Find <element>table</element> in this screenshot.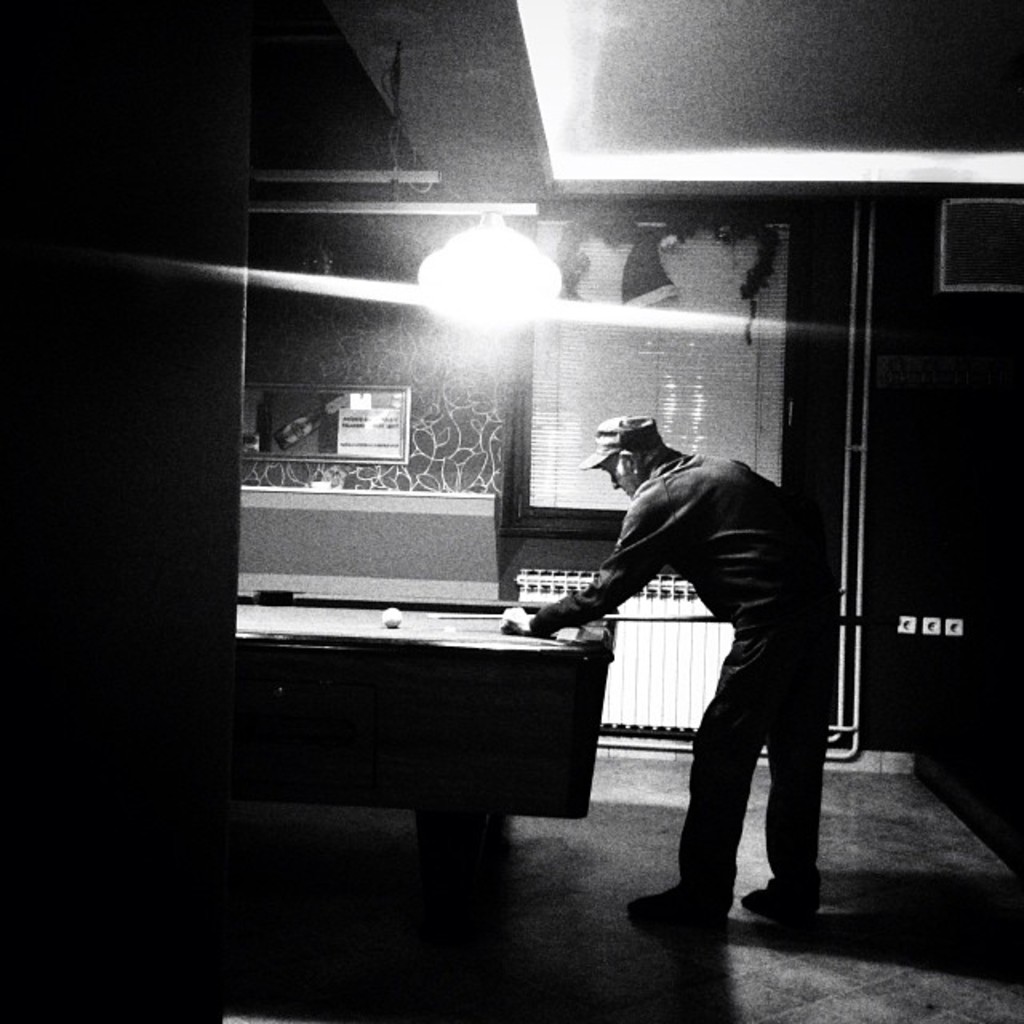
The bounding box for <element>table</element> is (213, 565, 696, 888).
